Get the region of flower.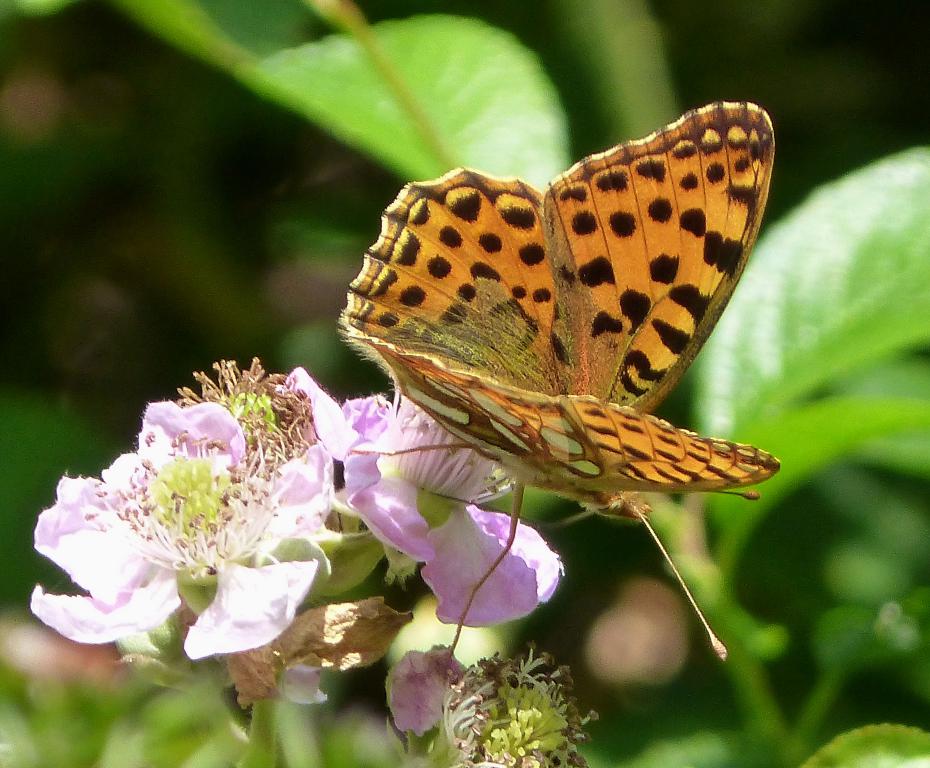
bbox(437, 652, 596, 767).
